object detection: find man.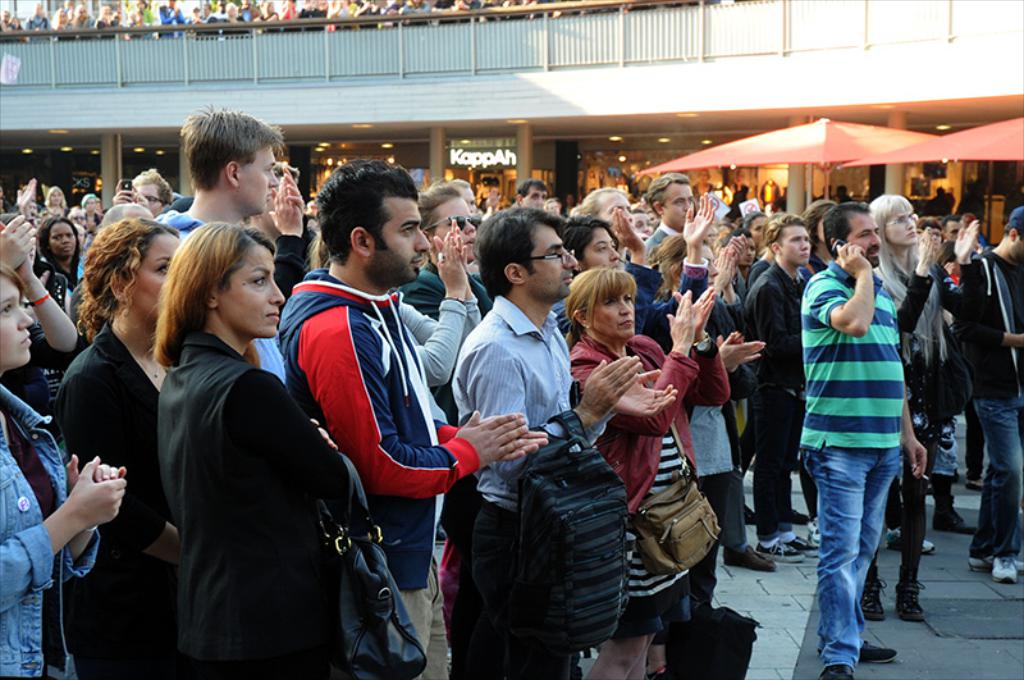
<bbox>155, 102, 287, 384</bbox>.
